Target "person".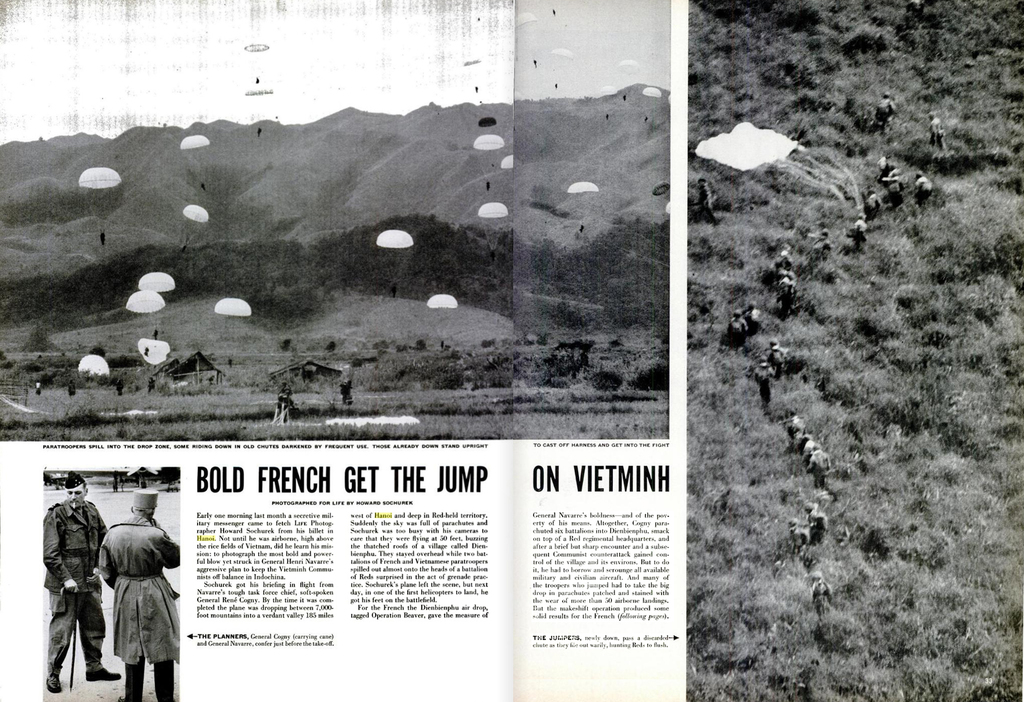
Target region: 692, 177, 714, 218.
